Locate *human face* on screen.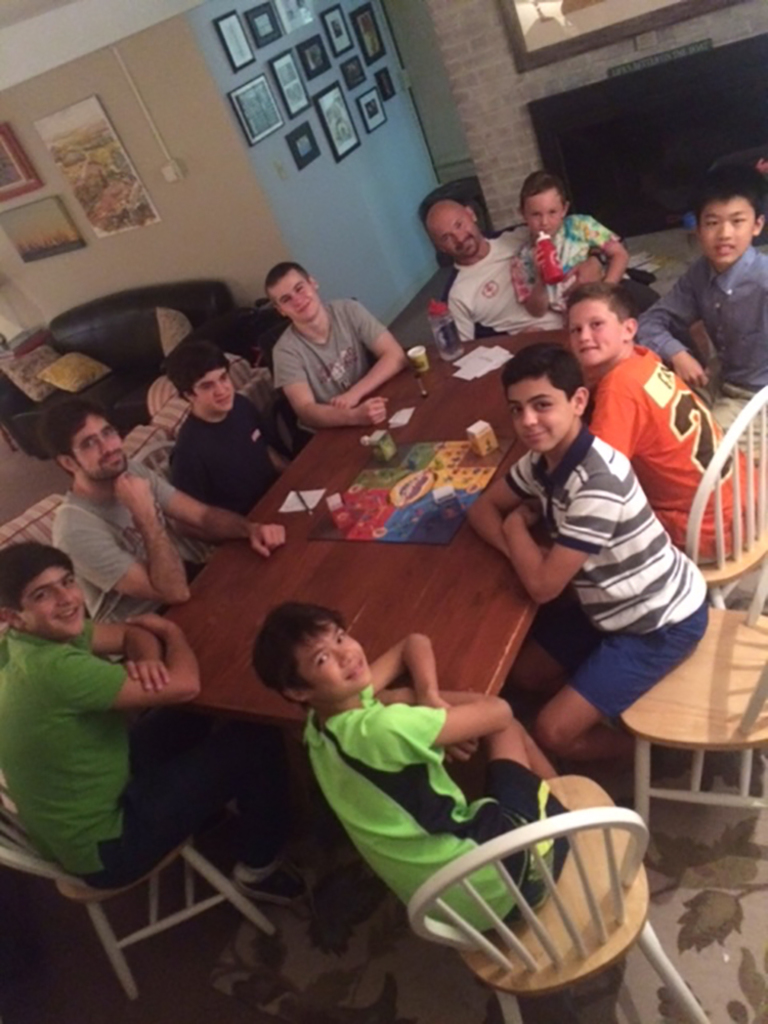
On screen at box(14, 577, 85, 634).
